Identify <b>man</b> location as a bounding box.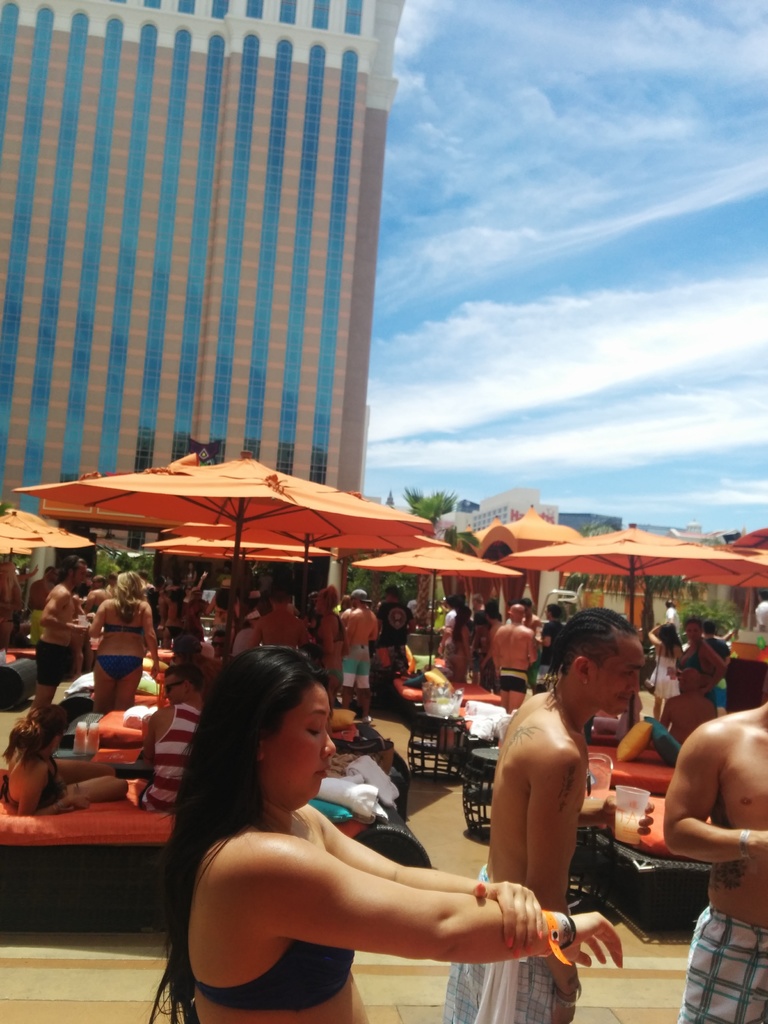
box=[245, 581, 315, 667].
